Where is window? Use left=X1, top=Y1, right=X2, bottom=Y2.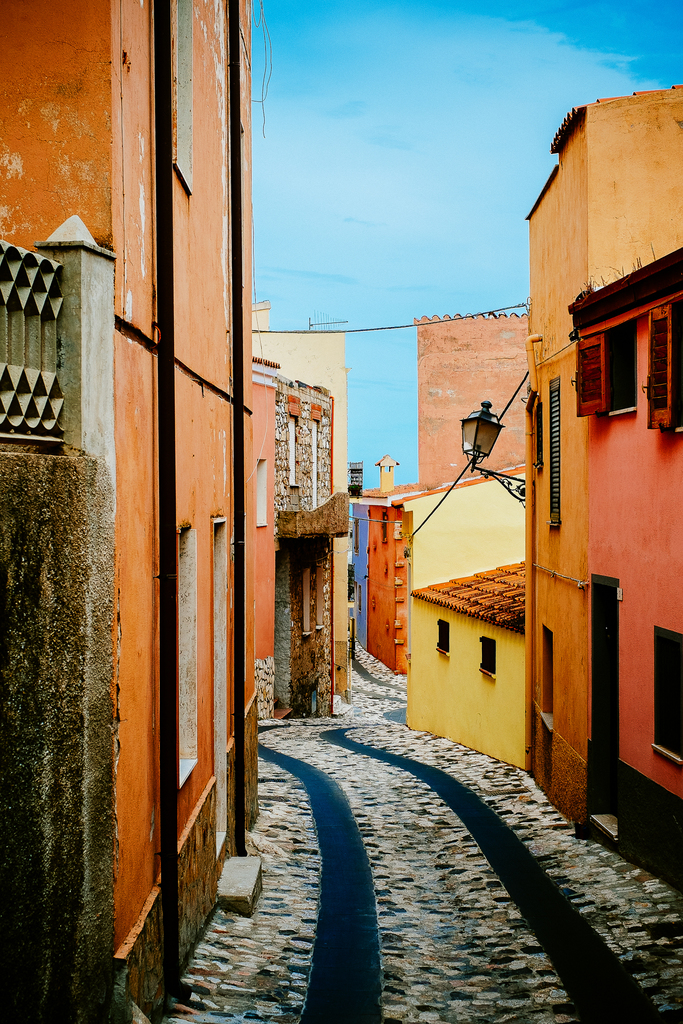
left=593, top=299, right=668, bottom=410.
